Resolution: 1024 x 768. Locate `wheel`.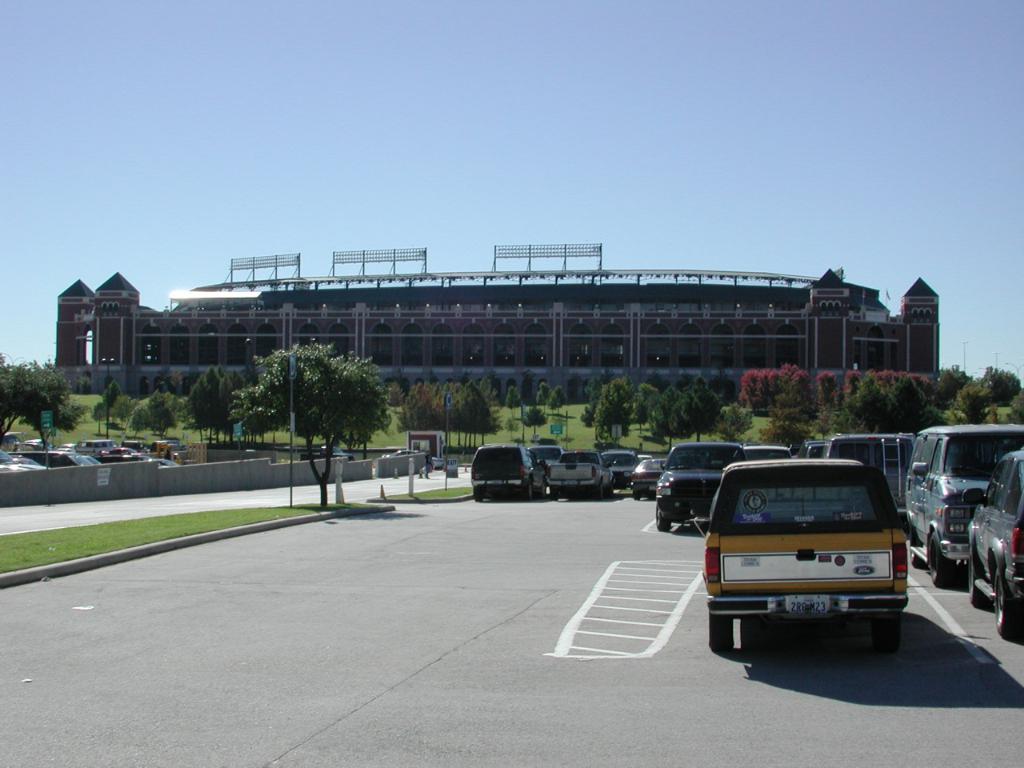
locate(702, 606, 738, 655).
